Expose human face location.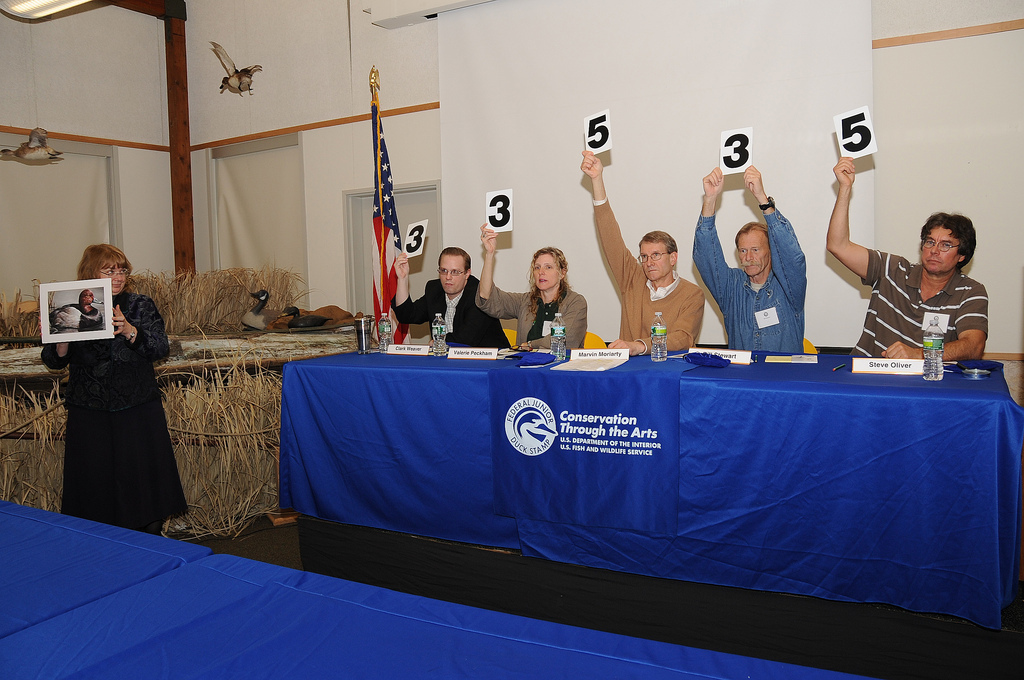
Exposed at Rect(439, 259, 467, 299).
